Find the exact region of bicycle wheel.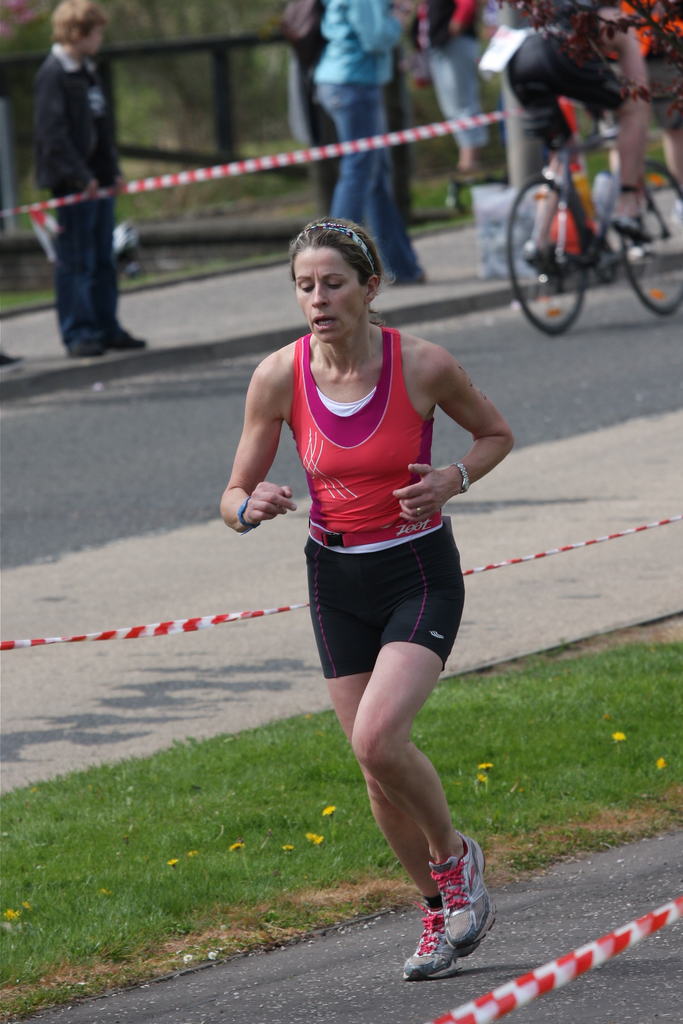
Exact region: 618,158,682,315.
